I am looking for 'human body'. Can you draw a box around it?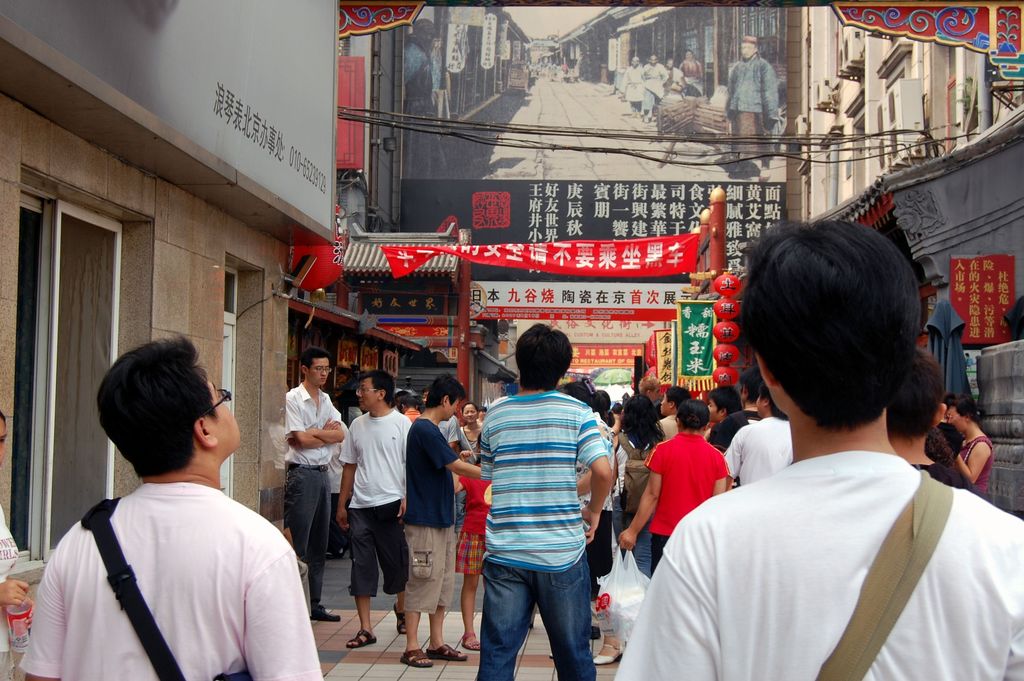
Sure, the bounding box is <bbox>666, 56, 683, 102</bbox>.
